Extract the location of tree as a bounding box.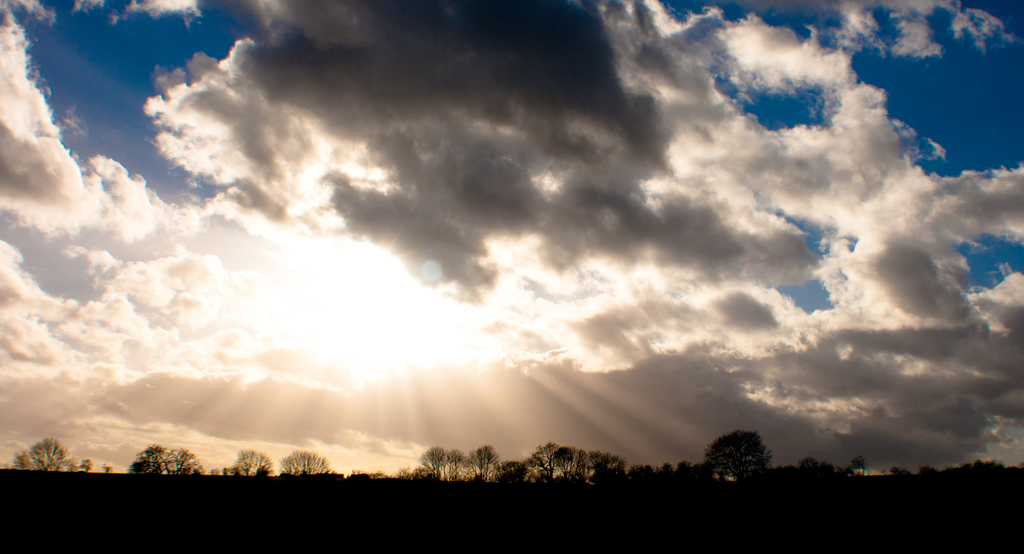
(80,459,93,471).
